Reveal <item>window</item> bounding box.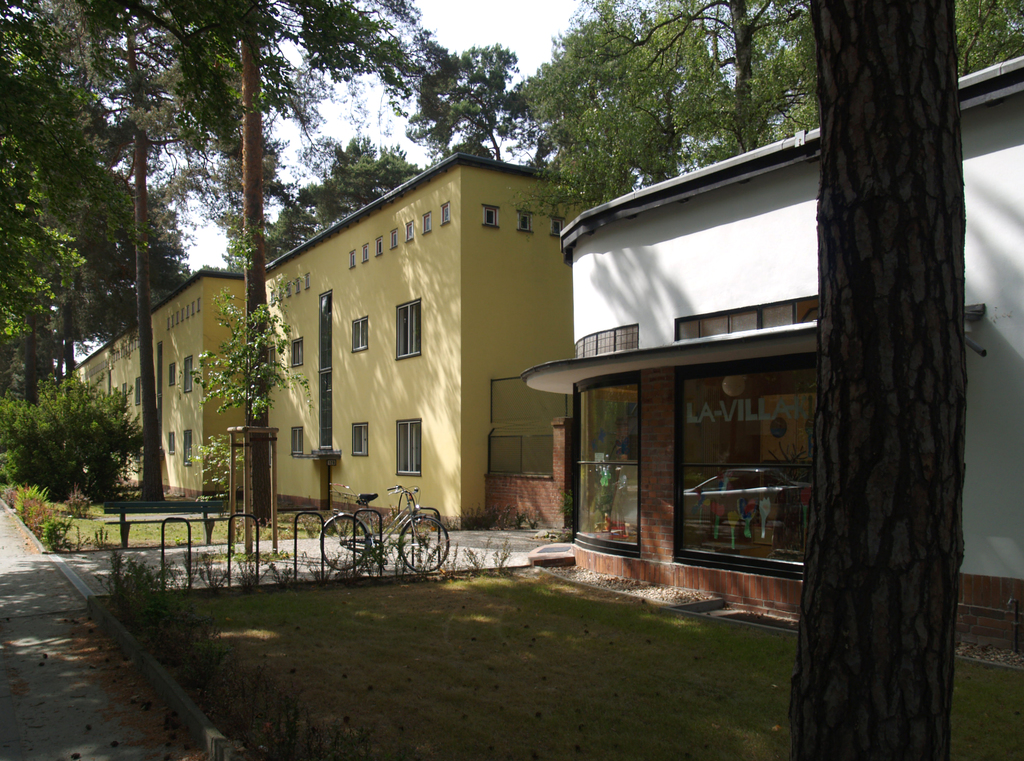
Revealed: pyautogui.locateOnScreen(289, 425, 304, 456).
